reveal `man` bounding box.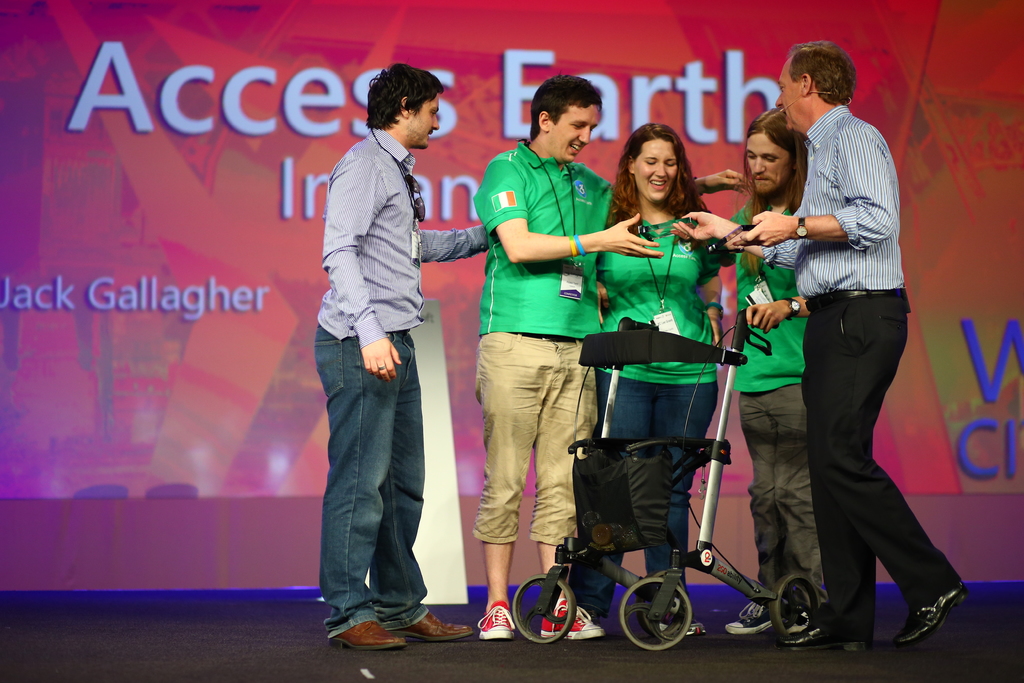
Revealed: BBox(460, 76, 626, 636).
